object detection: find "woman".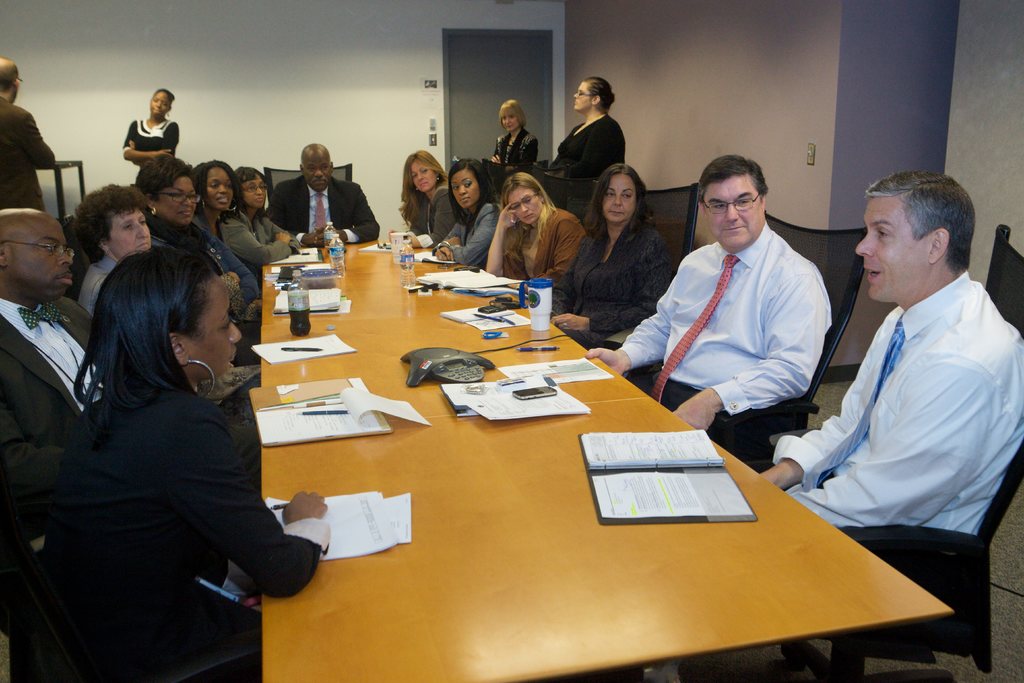
detection(435, 156, 513, 262).
